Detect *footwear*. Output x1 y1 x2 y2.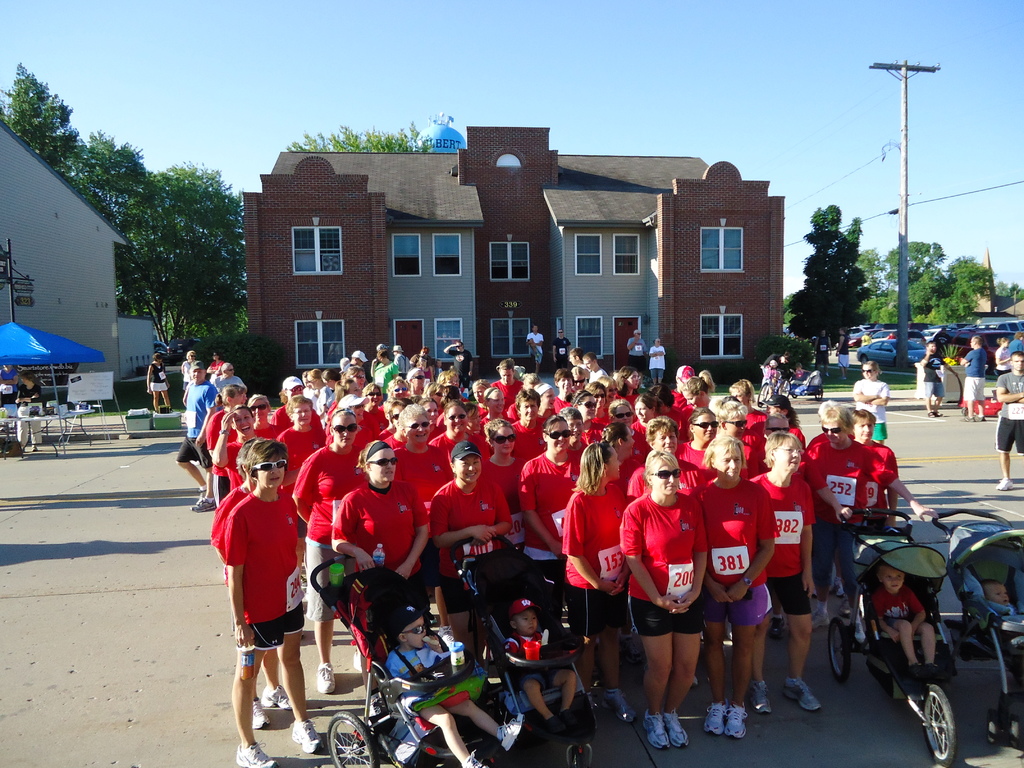
957 416 970 422.
